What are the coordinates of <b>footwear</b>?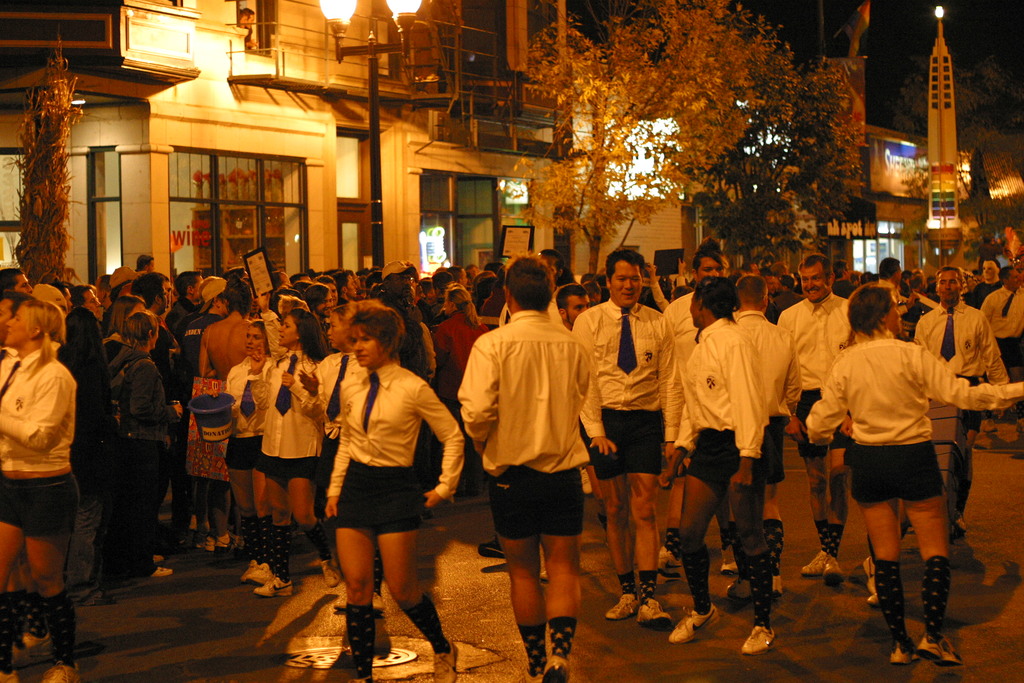
<box>548,656,568,680</box>.
